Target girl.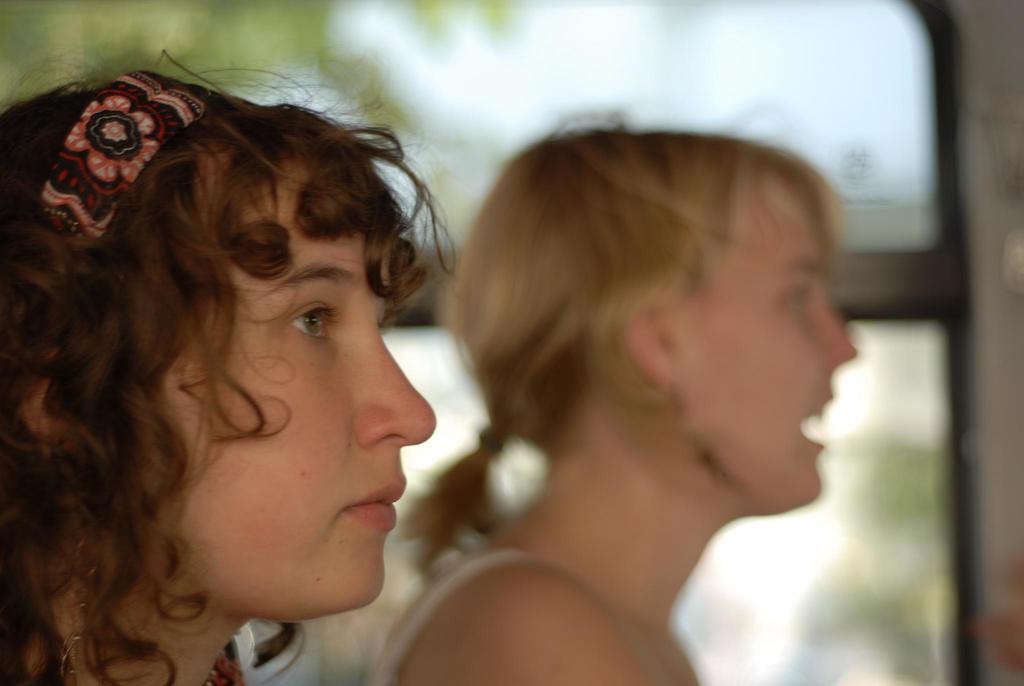
Target region: (0, 44, 461, 685).
